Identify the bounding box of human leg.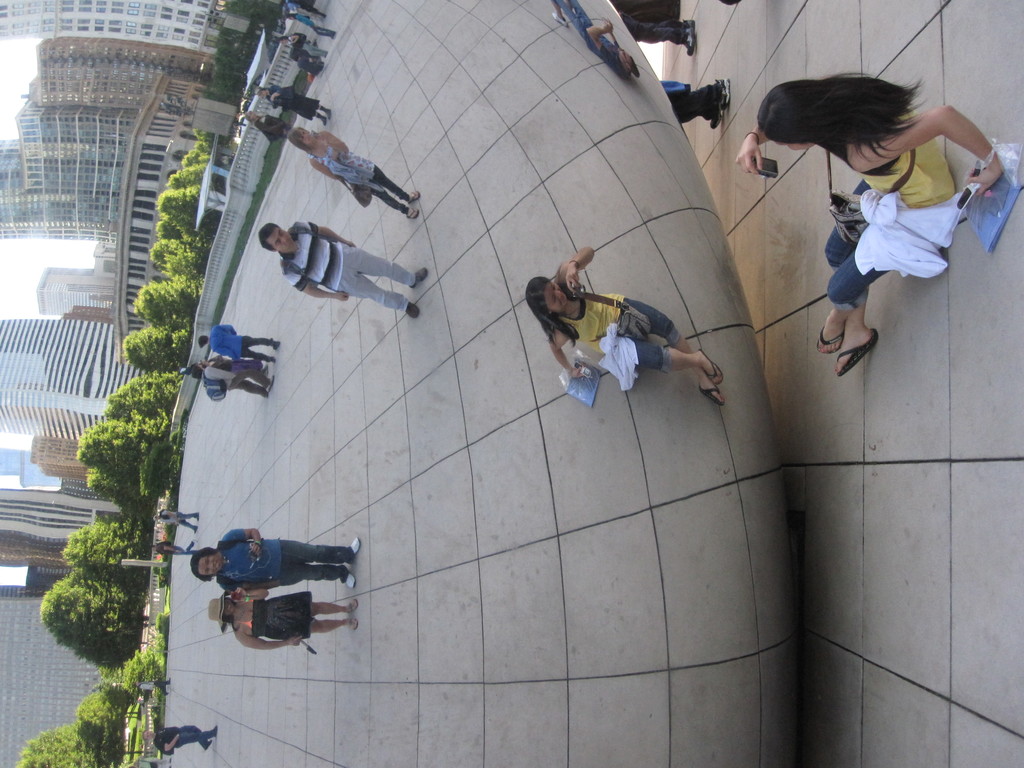
671, 79, 732, 114.
